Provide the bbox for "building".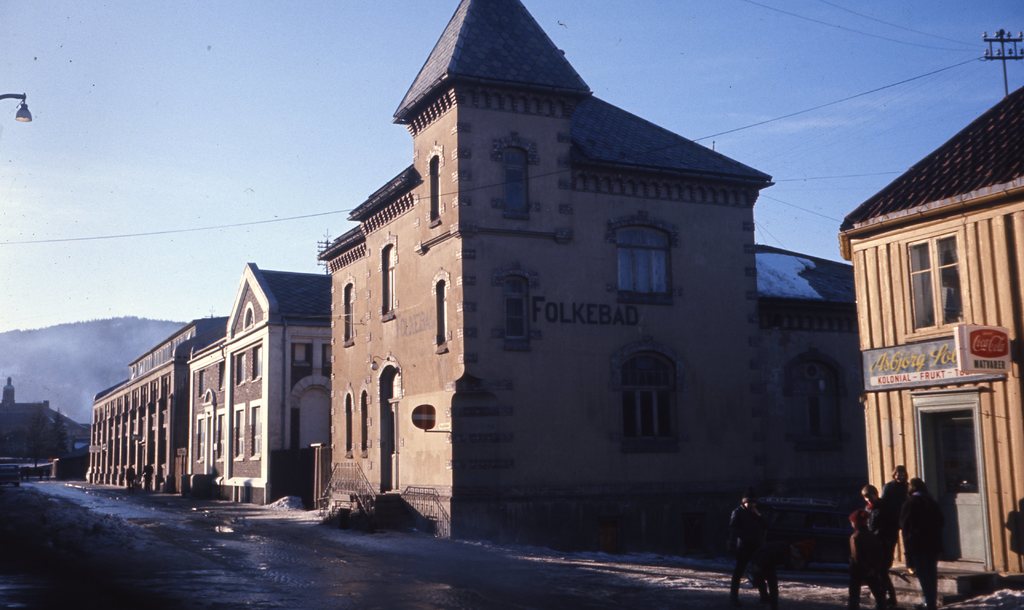
(191, 263, 333, 503).
